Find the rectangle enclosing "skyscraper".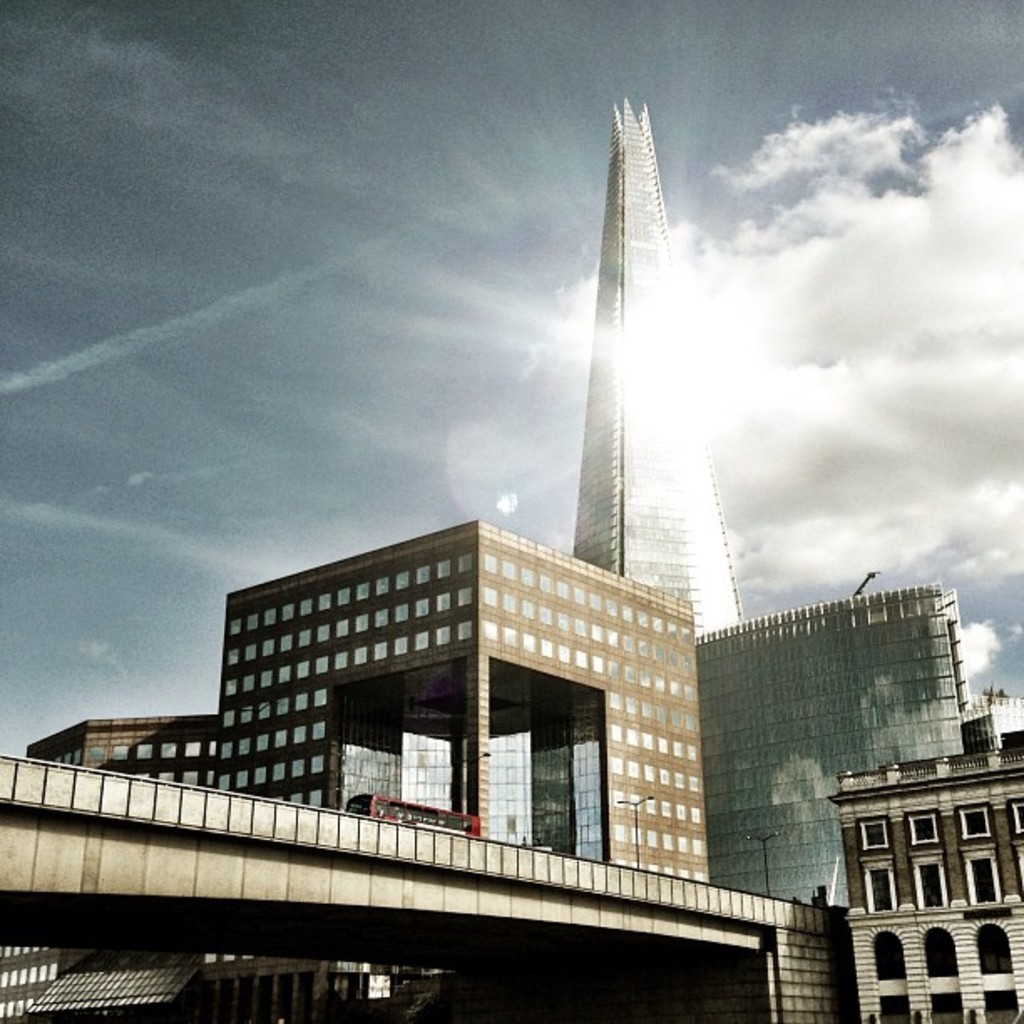
(left=545, top=112, right=713, bottom=631).
